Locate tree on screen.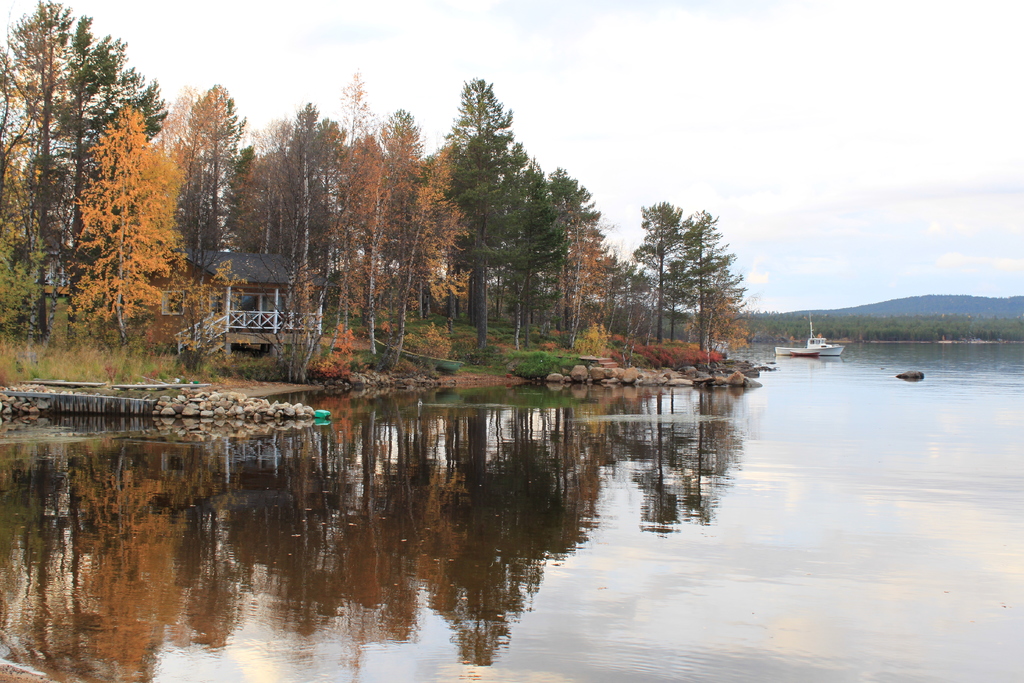
On screen at (324, 67, 388, 363).
